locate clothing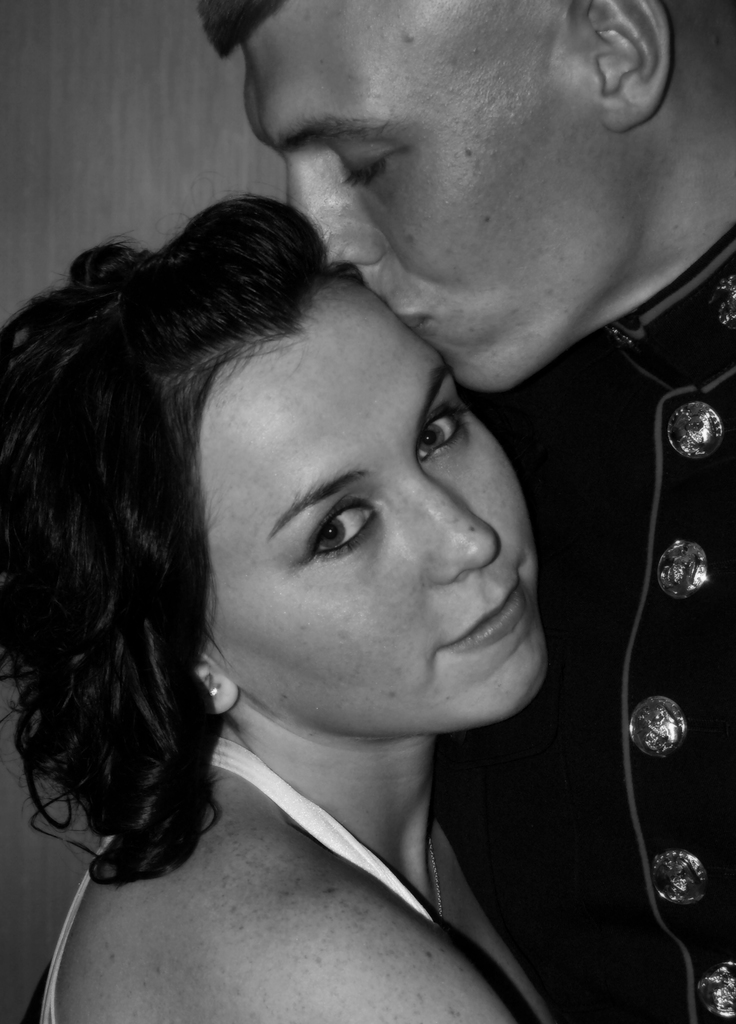
box=[435, 196, 735, 1023]
